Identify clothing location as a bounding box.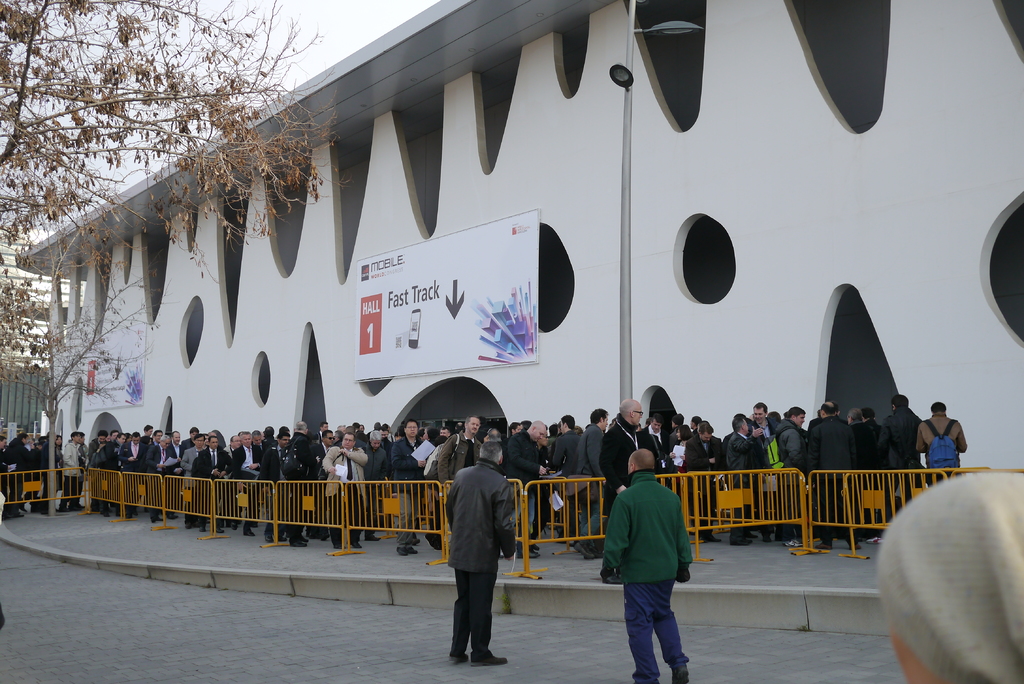
(left=680, top=434, right=723, bottom=514).
